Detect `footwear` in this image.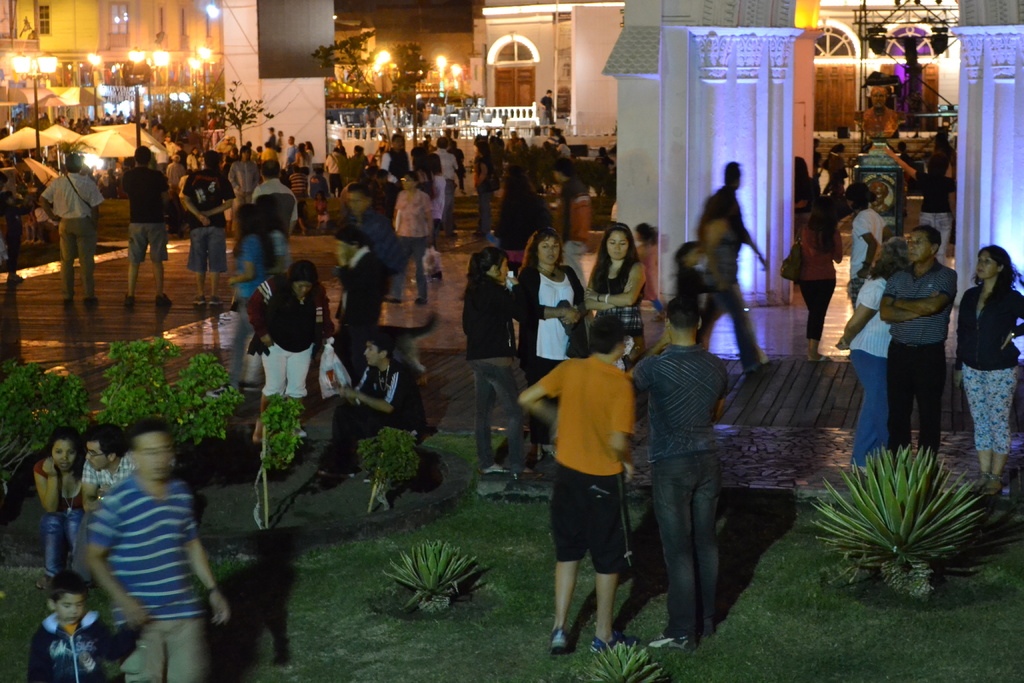
Detection: {"left": 206, "top": 292, "right": 223, "bottom": 306}.
